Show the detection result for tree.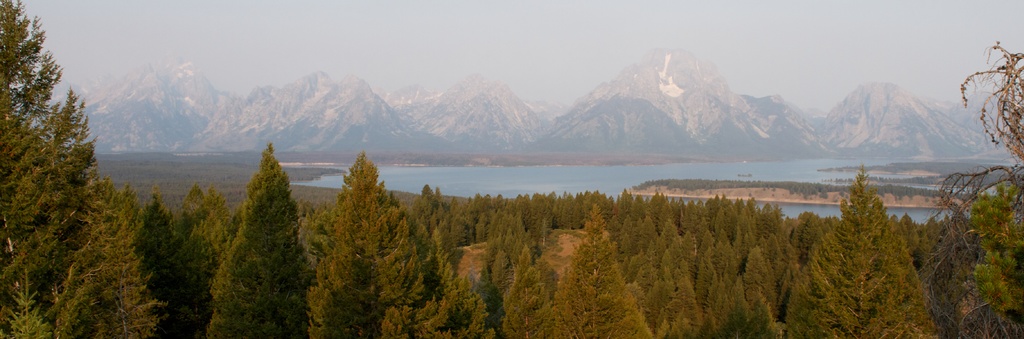
bbox(411, 185, 444, 227).
